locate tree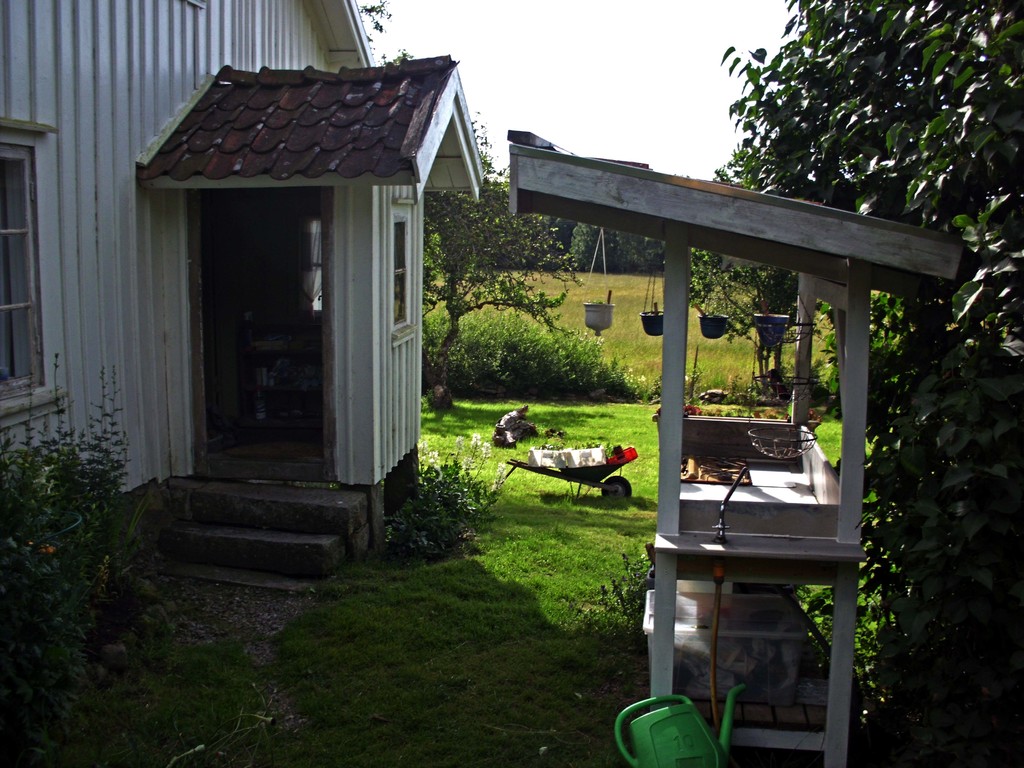
select_region(373, 45, 582, 411)
